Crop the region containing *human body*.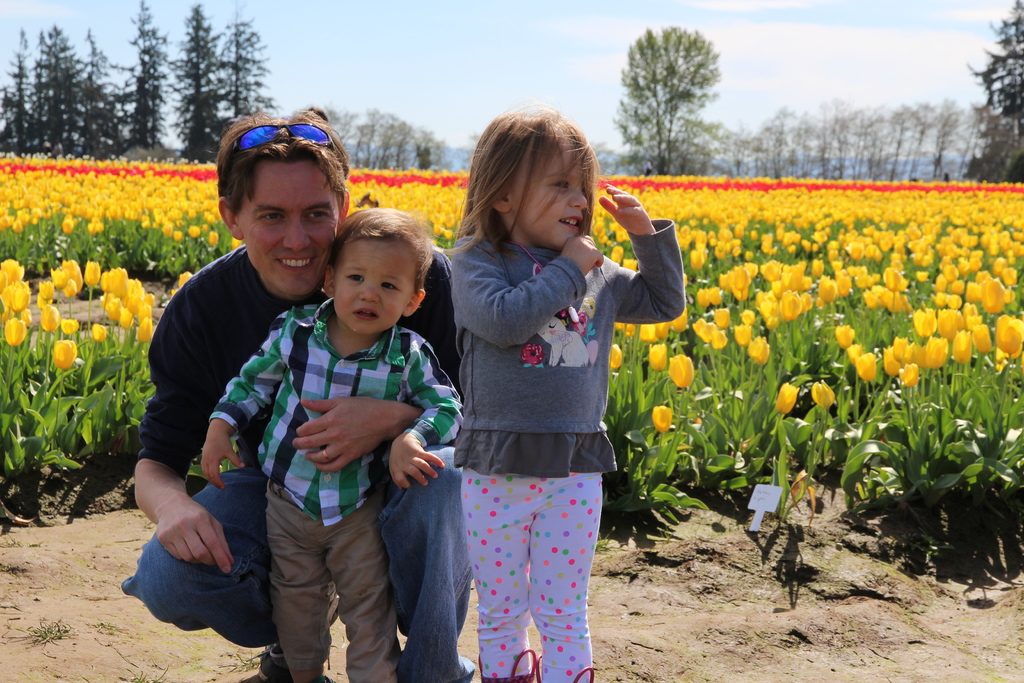
Crop region: x1=418, y1=110, x2=644, y2=674.
